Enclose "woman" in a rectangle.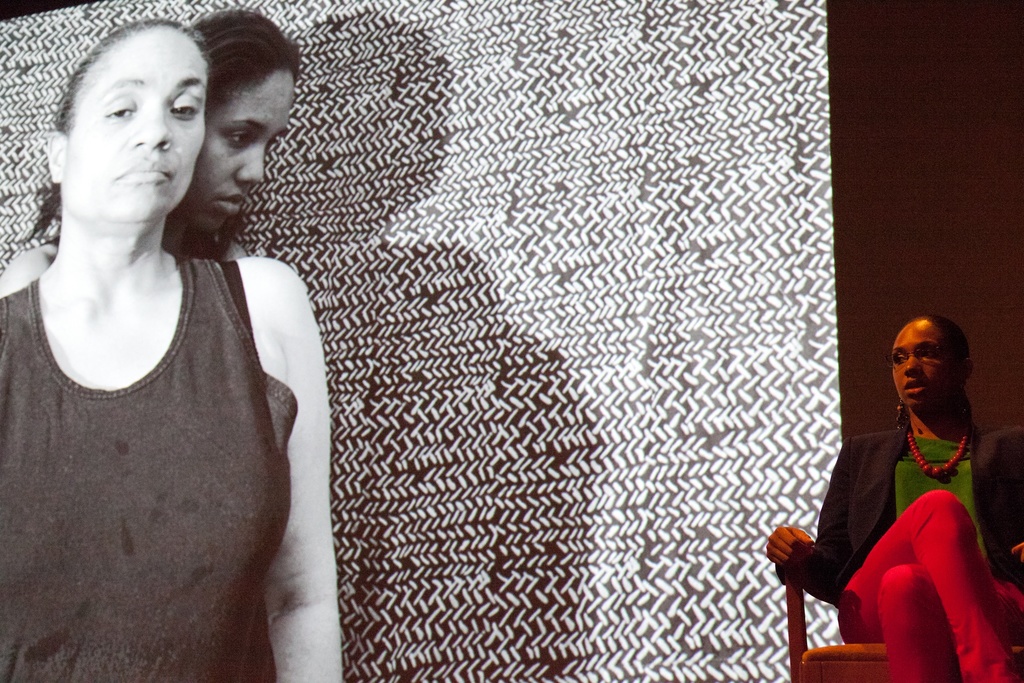
[760, 313, 1023, 682].
